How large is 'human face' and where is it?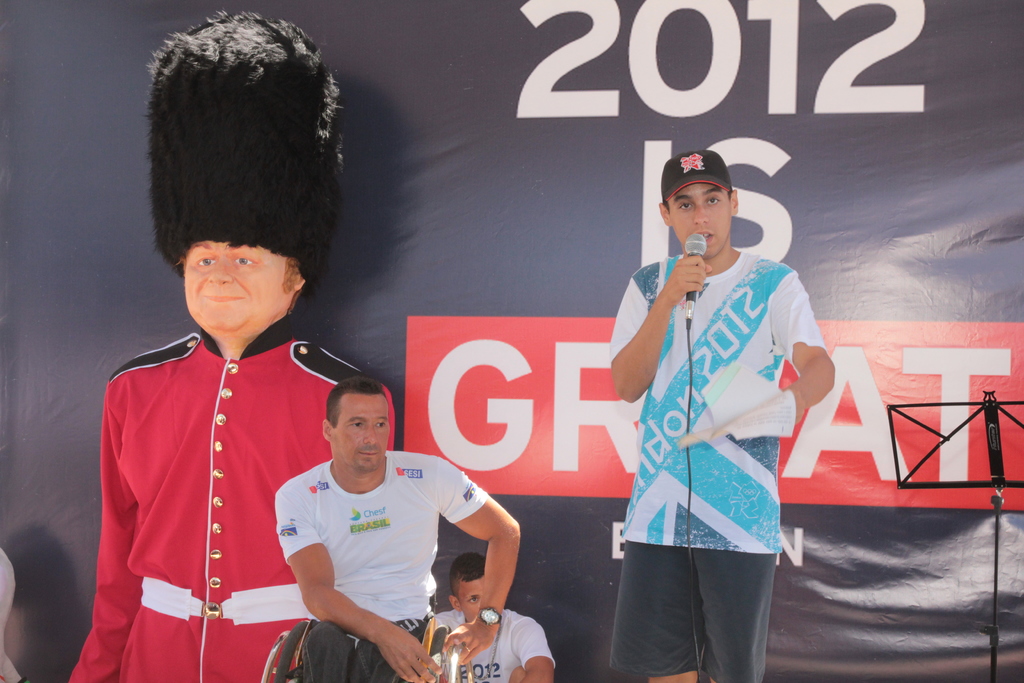
Bounding box: bbox=[670, 175, 734, 260].
